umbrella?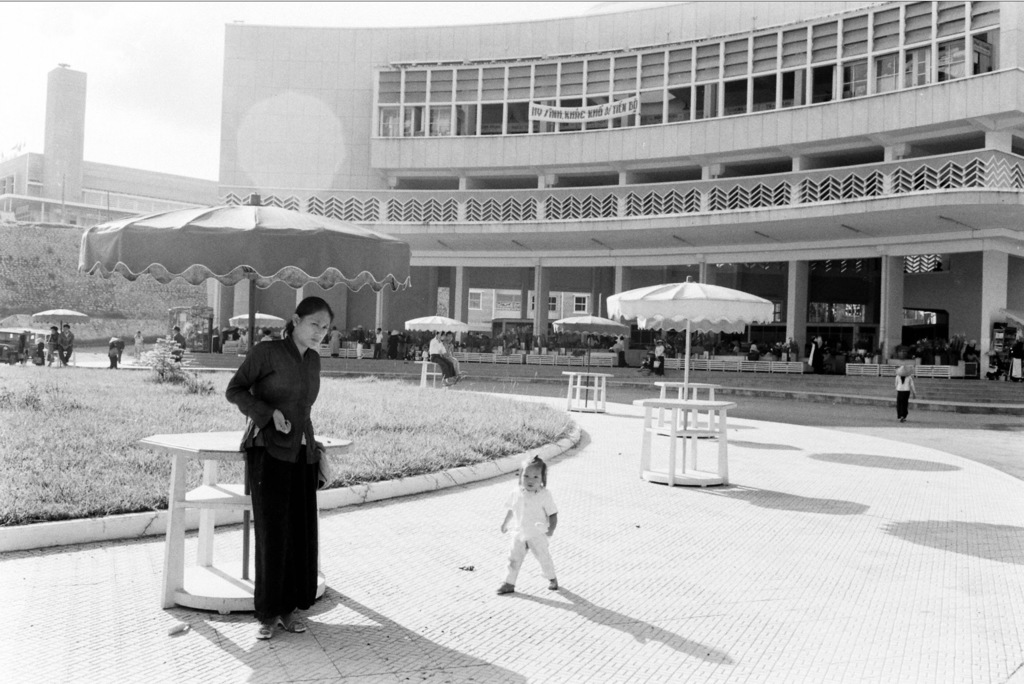
552:313:628:407
